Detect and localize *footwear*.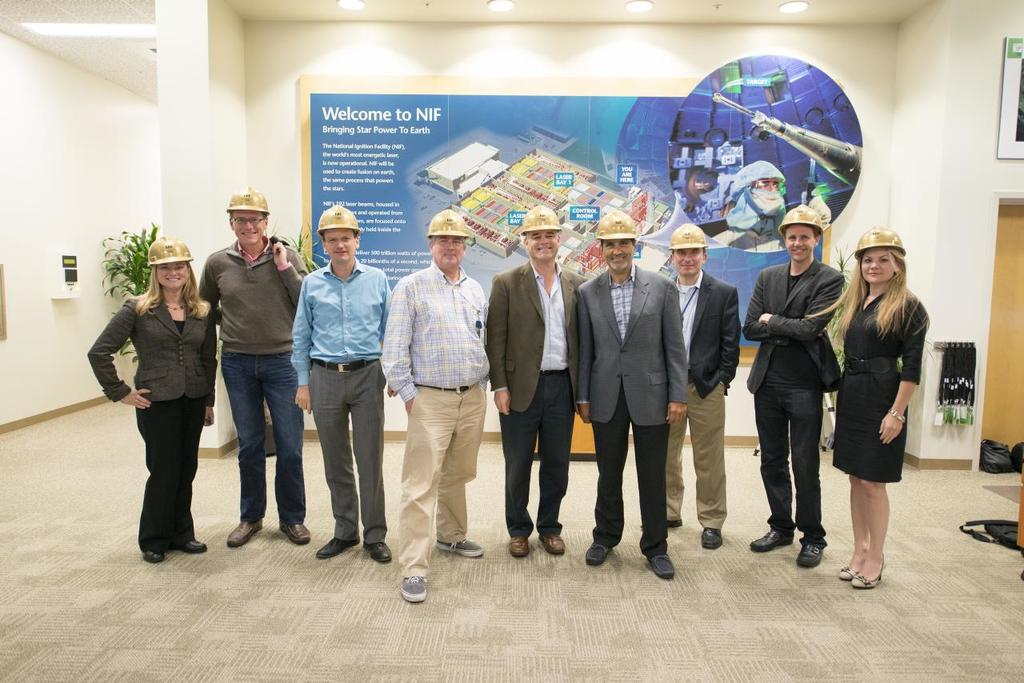
Localized at [x1=225, y1=518, x2=264, y2=550].
